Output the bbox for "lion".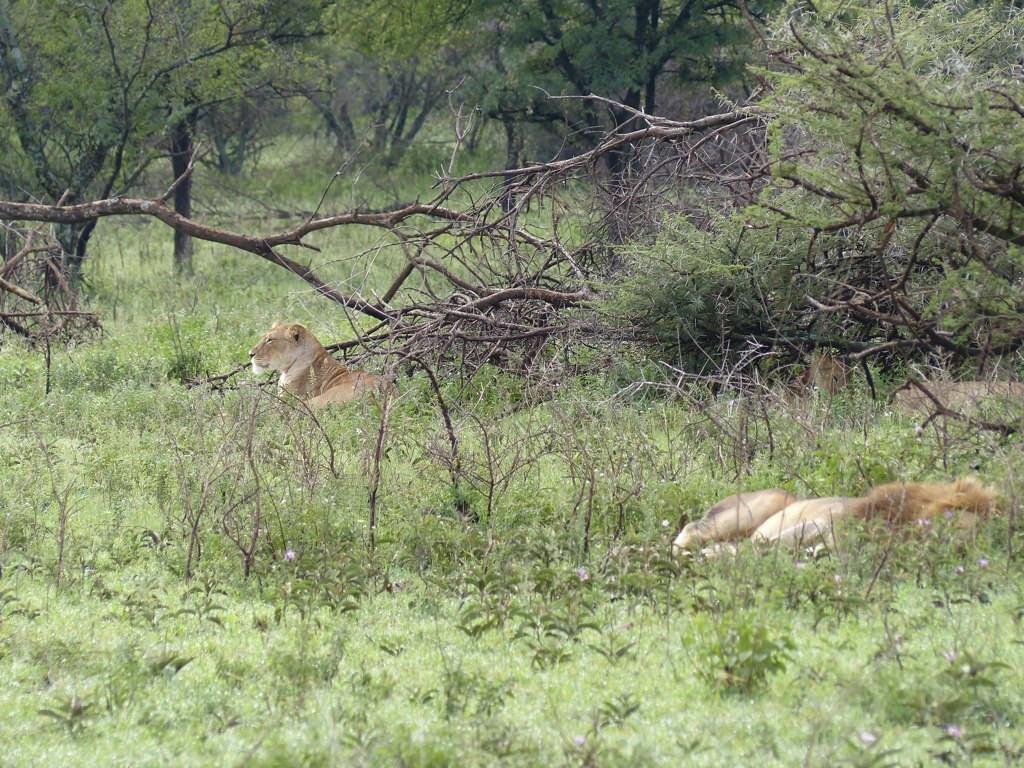
[left=659, top=467, right=999, bottom=554].
